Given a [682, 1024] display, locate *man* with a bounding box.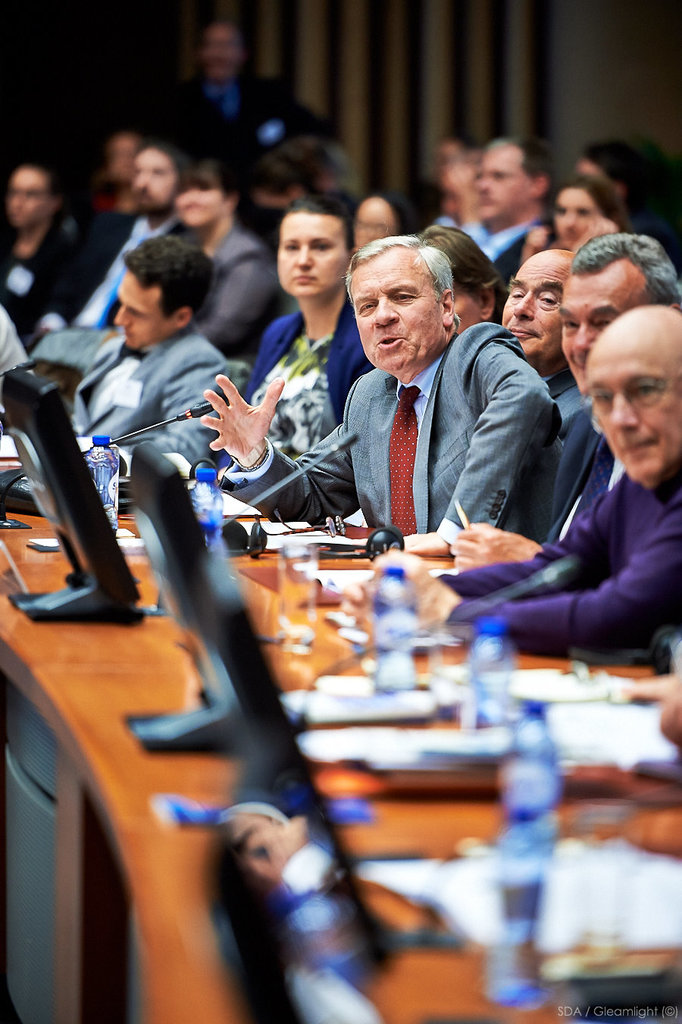
Located: crop(198, 234, 564, 555).
